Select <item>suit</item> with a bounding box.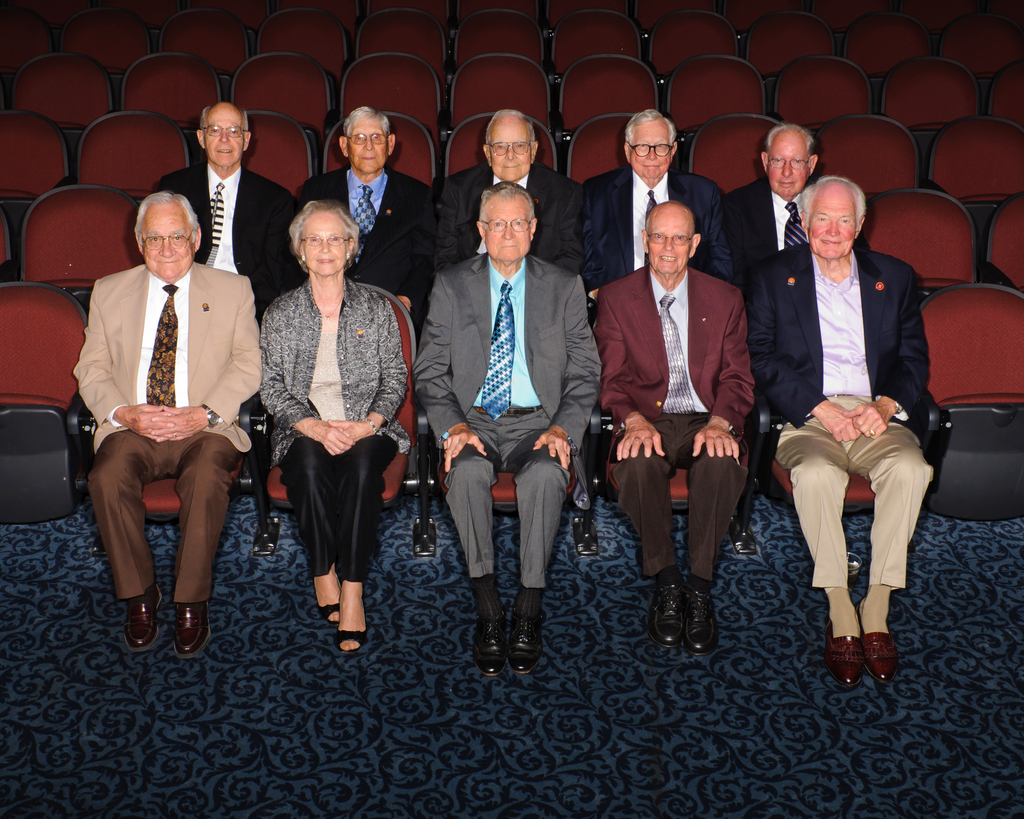
746, 240, 929, 633.
